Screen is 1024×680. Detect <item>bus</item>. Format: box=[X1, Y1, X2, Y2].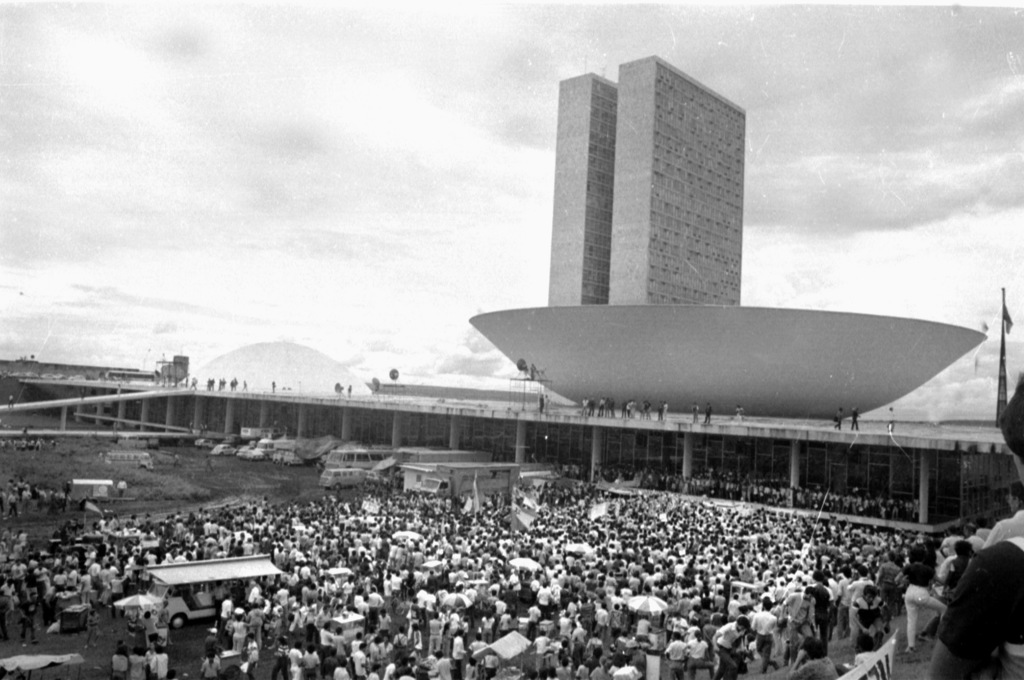
box=[133, 554, 277, 634].
